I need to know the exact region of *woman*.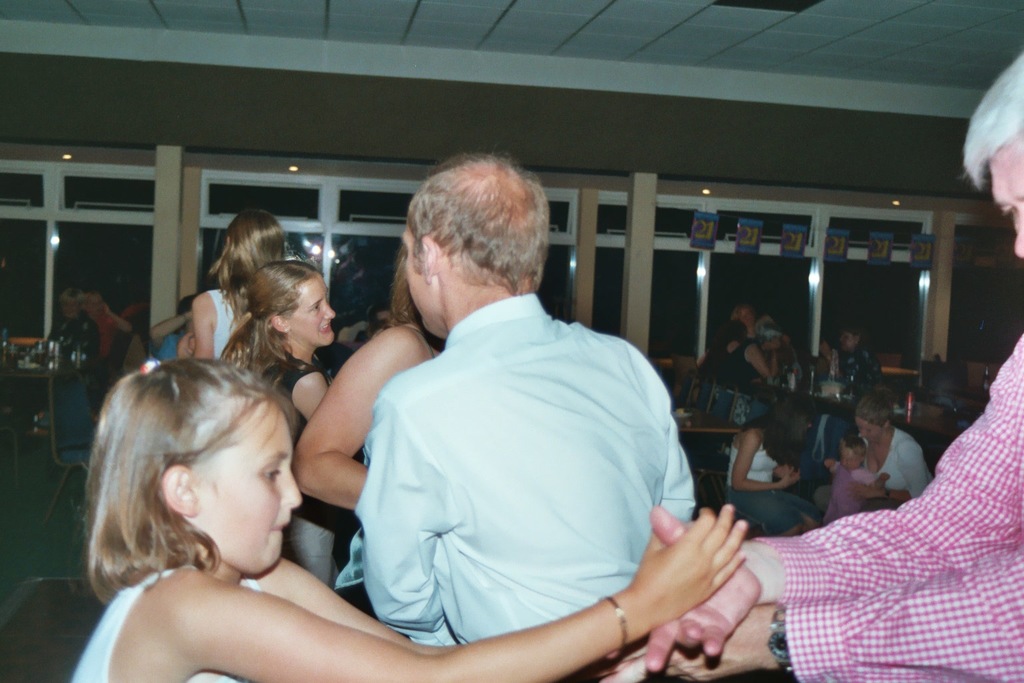
Region: <box>710,316,785,418</box>.
